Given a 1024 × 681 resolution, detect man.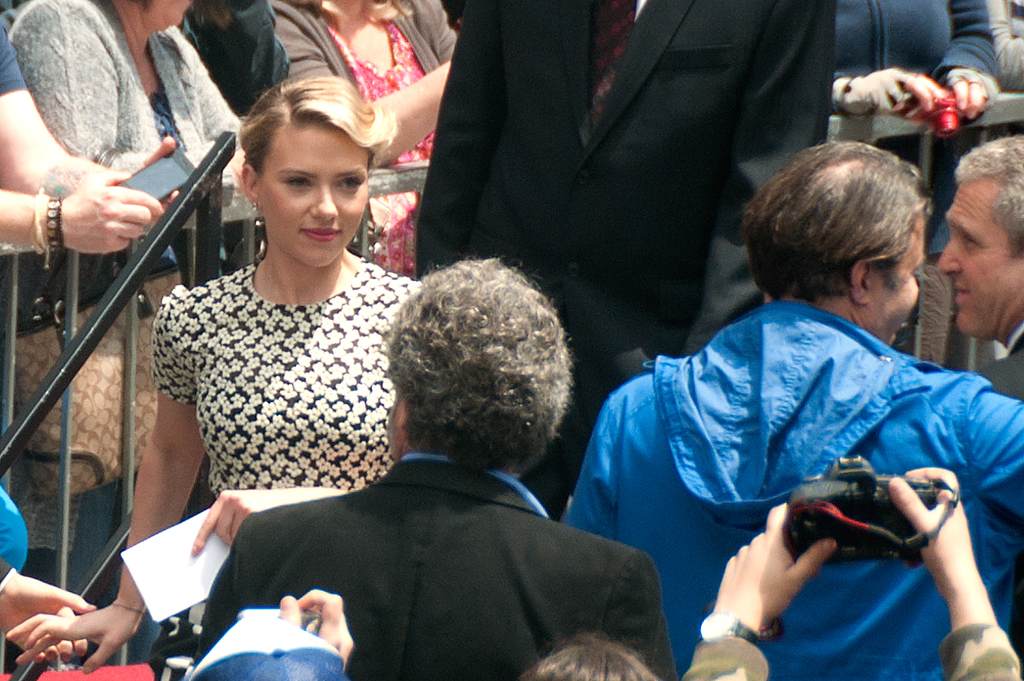
(412,0,838,516).
